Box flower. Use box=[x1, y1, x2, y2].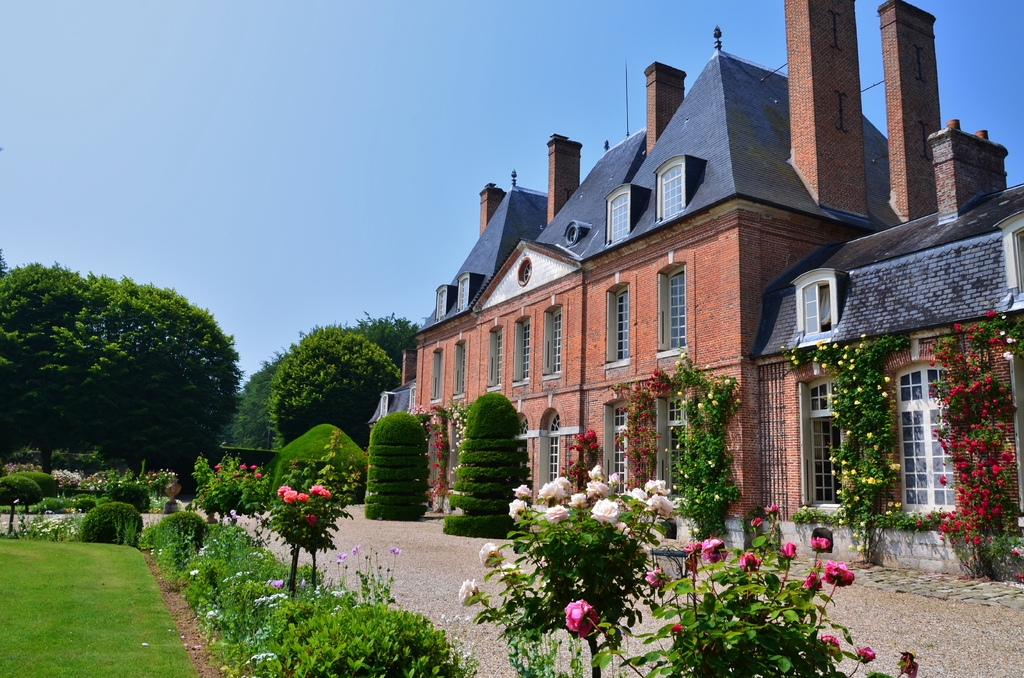
box=[538, 477, 563, 504].
